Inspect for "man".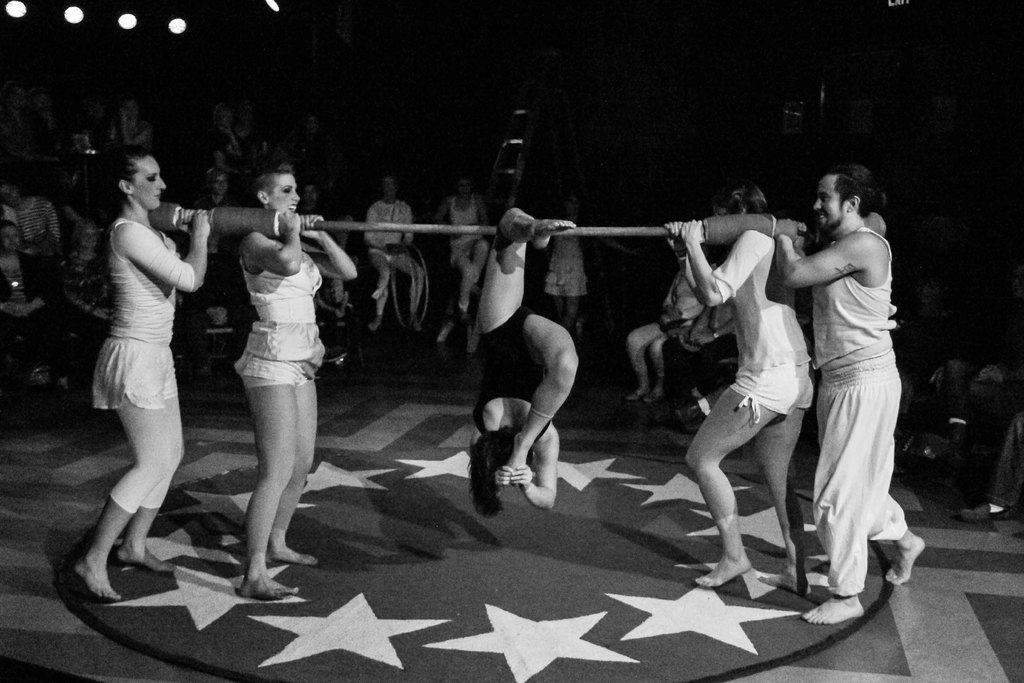
Inspection: 767,163,928,627.
